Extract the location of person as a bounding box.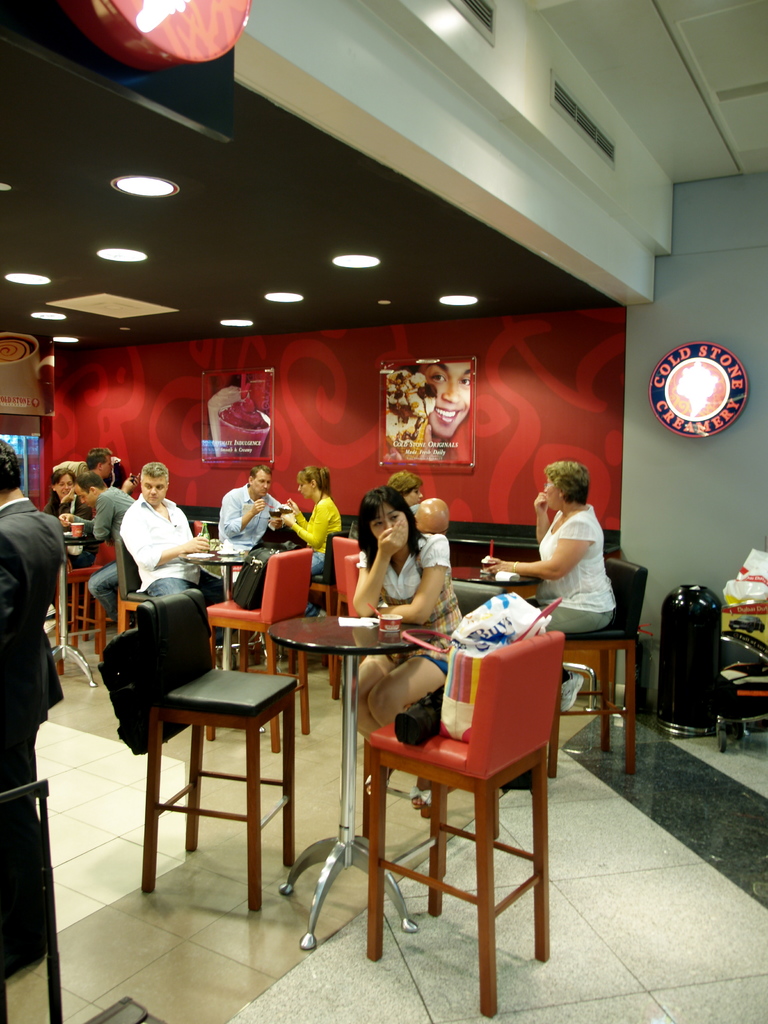
box=[61, 462, 133, 637].
